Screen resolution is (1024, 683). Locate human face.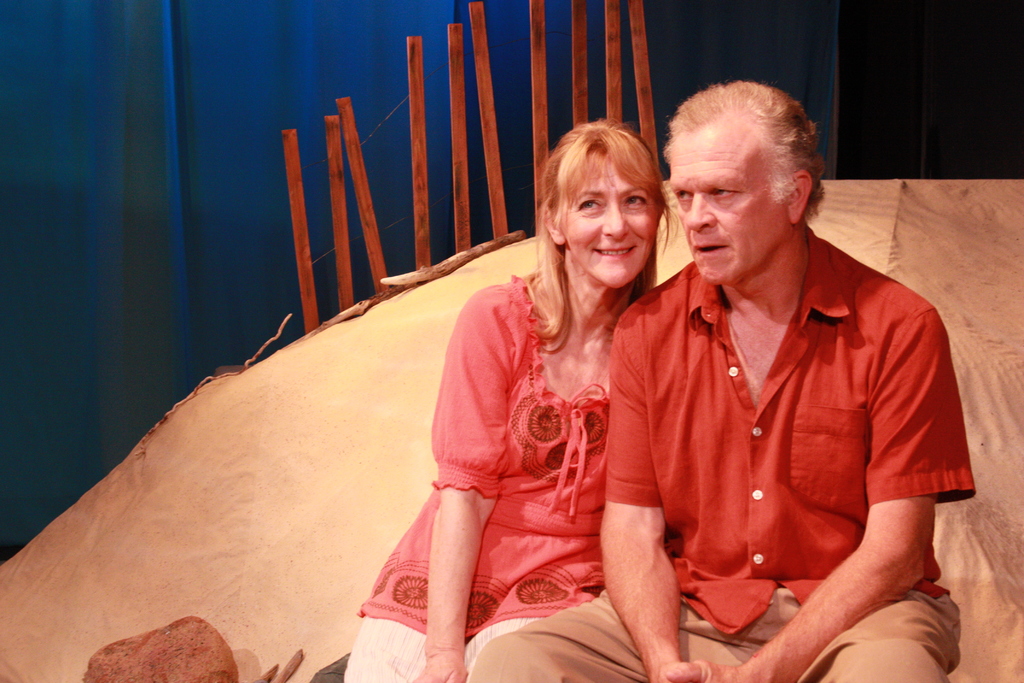
[x1=675, y1=119, x2=770, y2=283].
